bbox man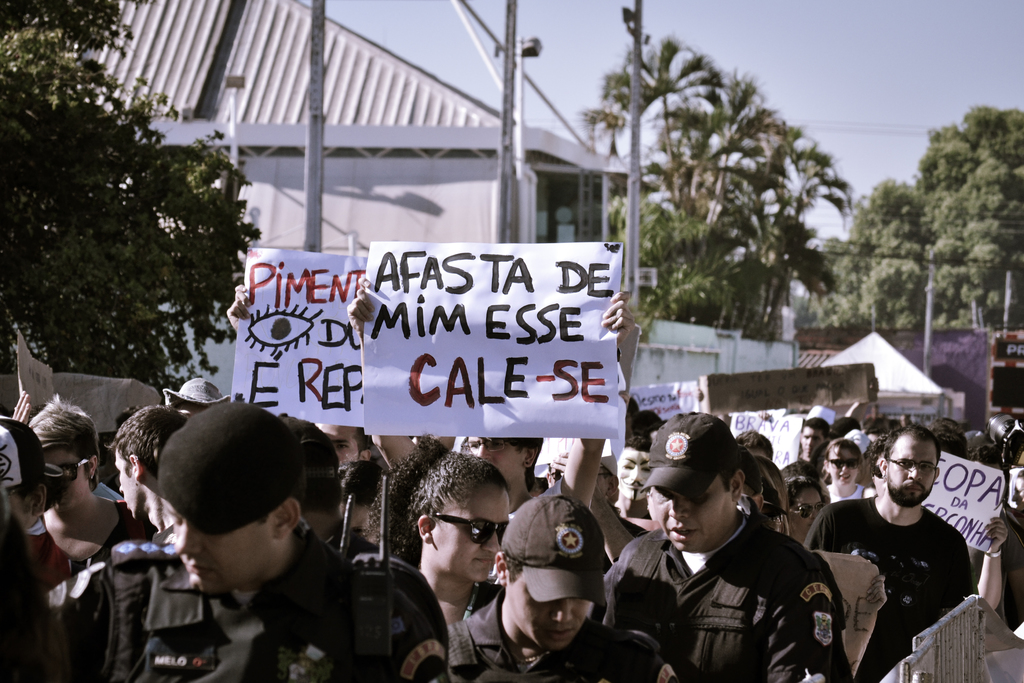
detection(741, 427, 775, 454)
